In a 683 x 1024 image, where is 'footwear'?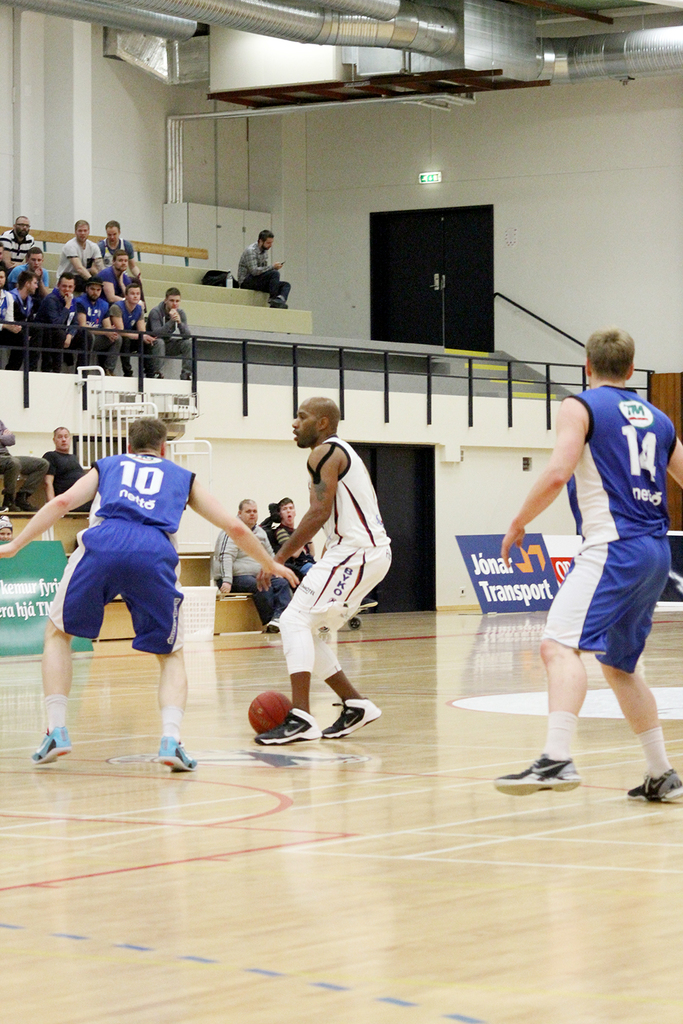
32,726,69,775.
